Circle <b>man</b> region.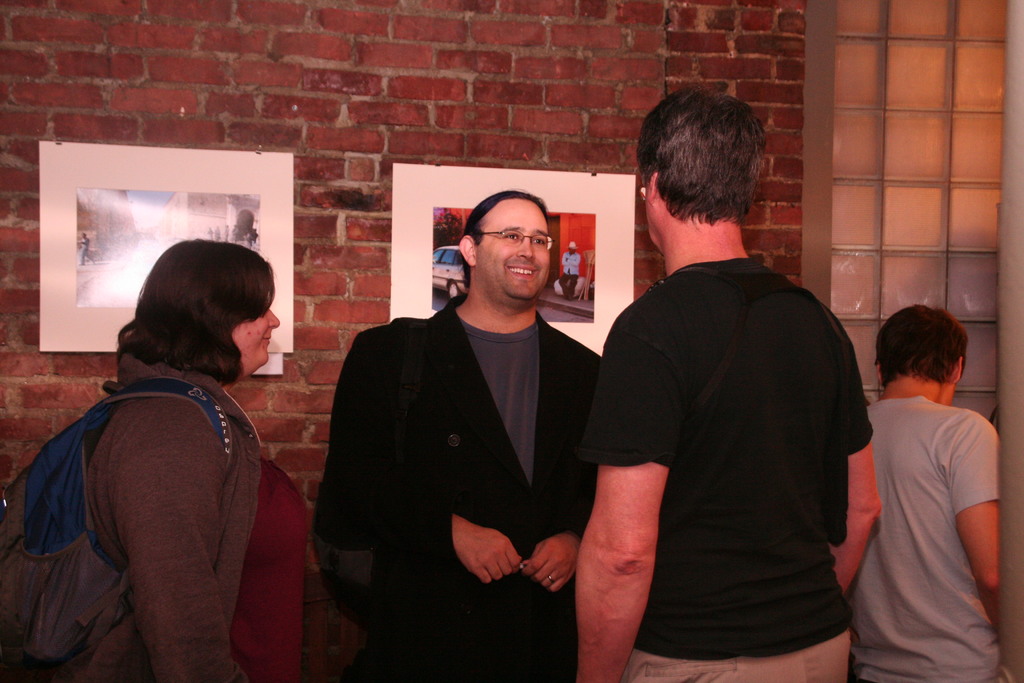
Region: detection(323, 185, 616, 651).
